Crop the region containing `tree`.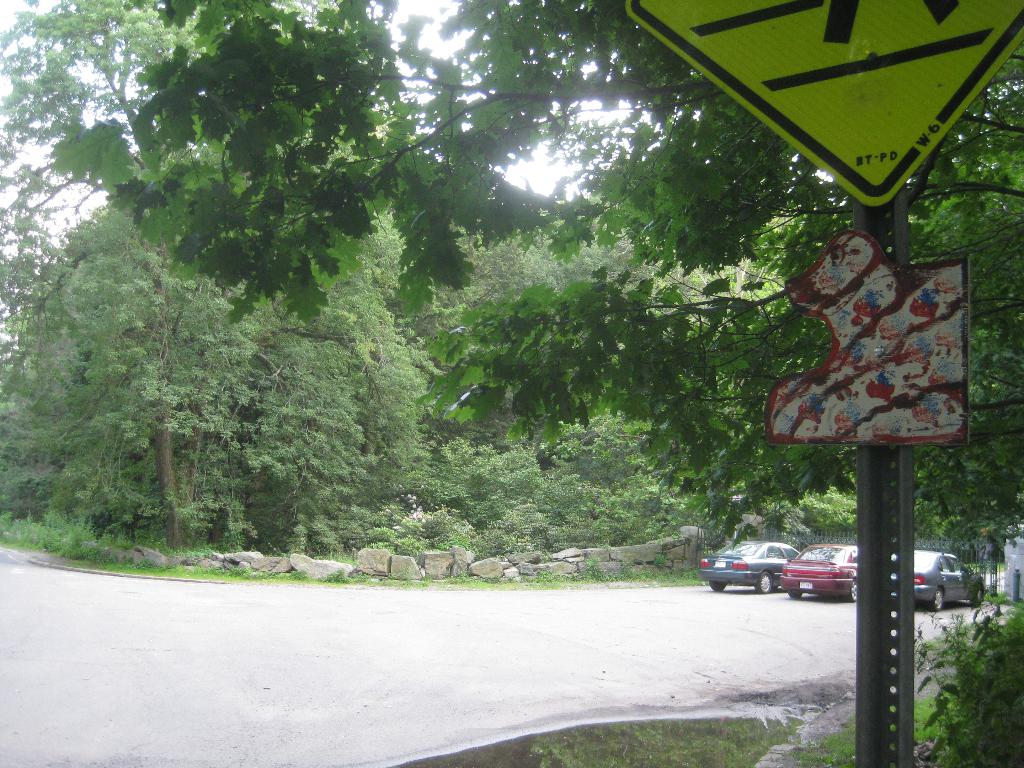
Crop region: [13, 167, 353, 571].
